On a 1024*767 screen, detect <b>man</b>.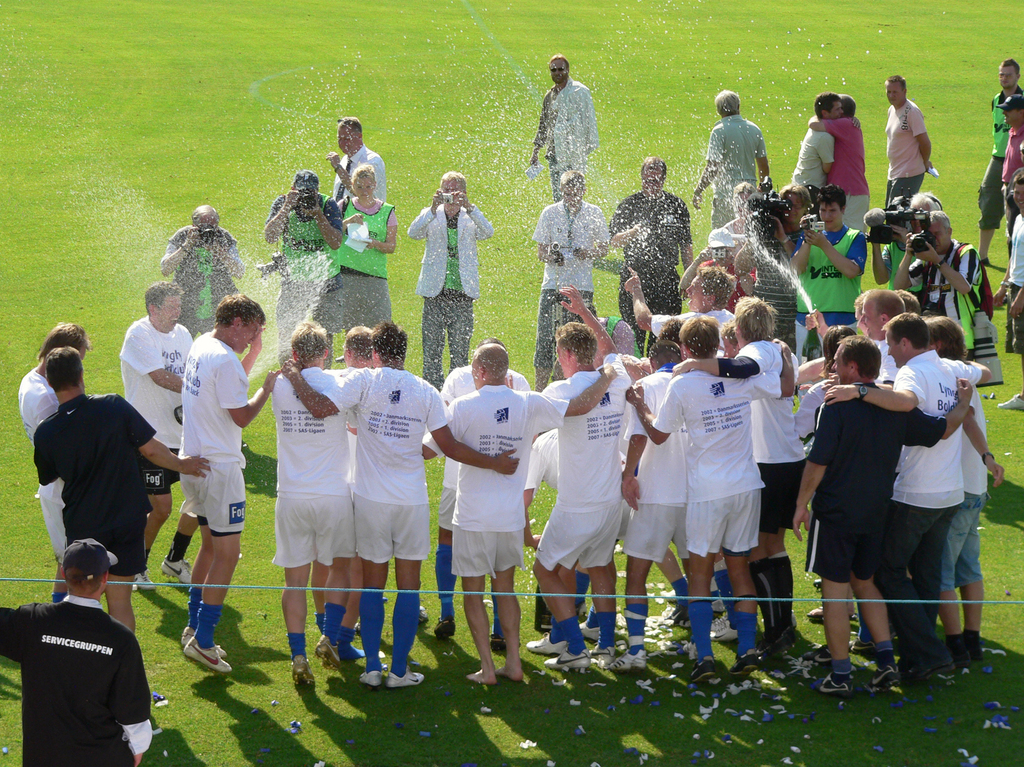
select_region(735, 188, 812, 341).
